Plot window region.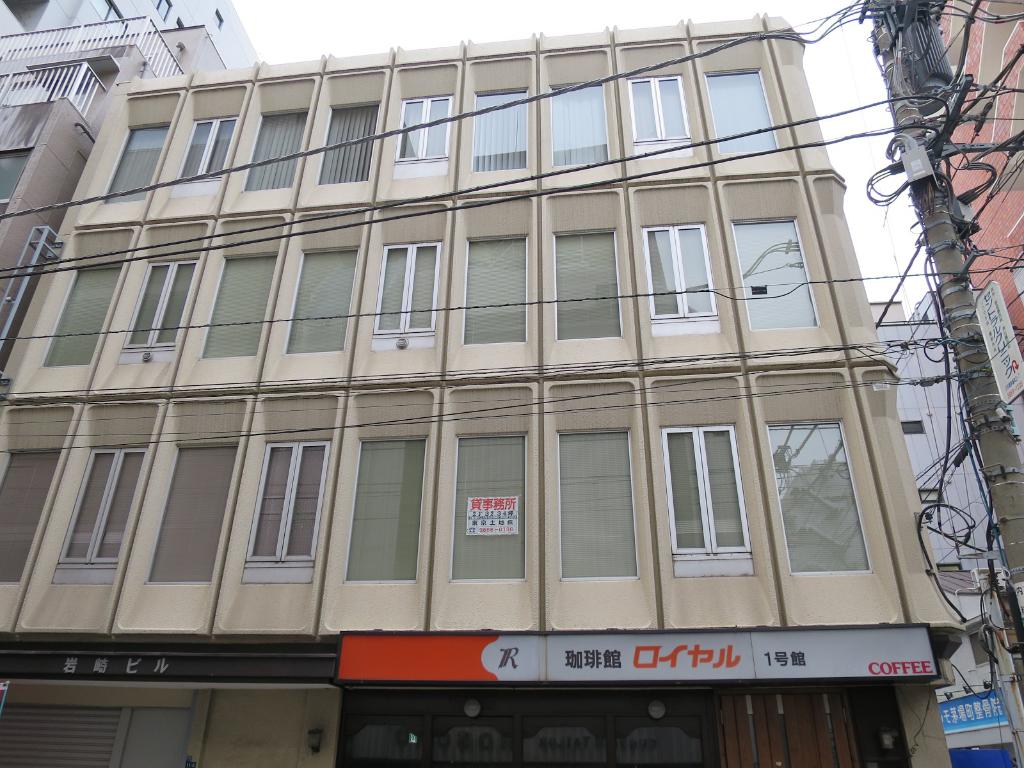
Plotted at {"x1": 559, "y1": 426, "x2": 630, "y2": 583}.
